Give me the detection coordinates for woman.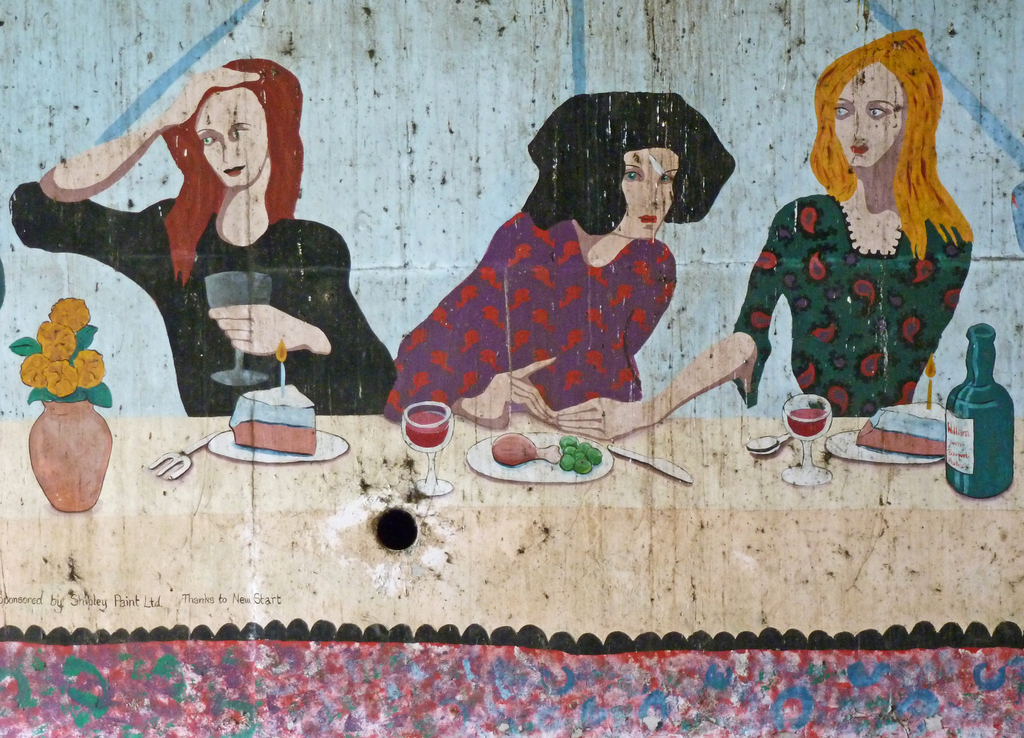
(left=70, top=61, right=360, bottom=414).
